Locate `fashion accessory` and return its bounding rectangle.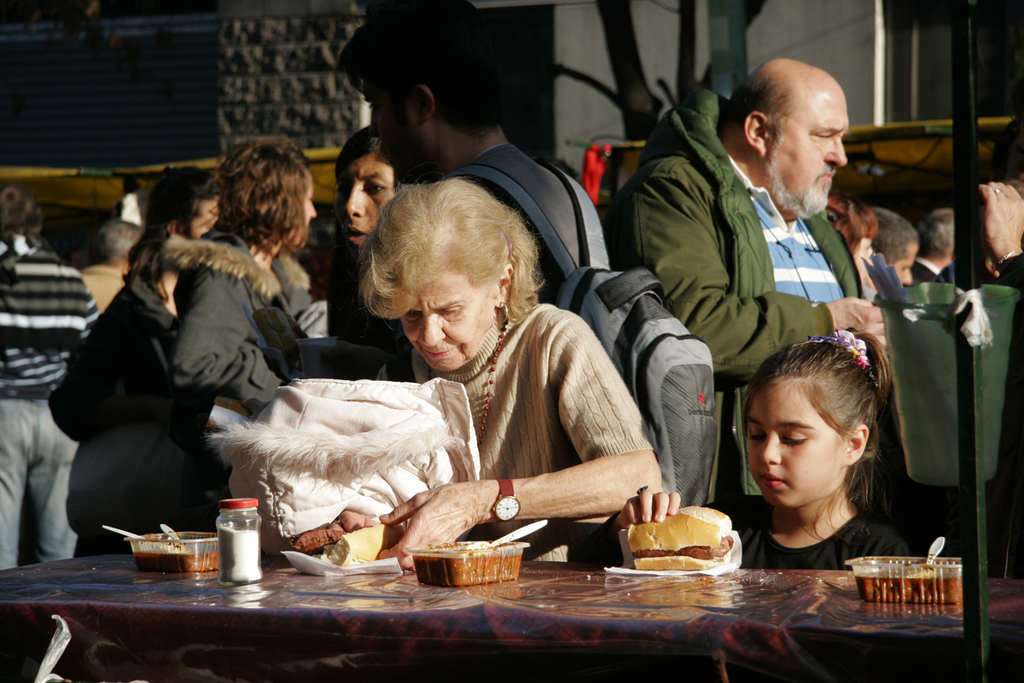
493, 472, 525, 529.
